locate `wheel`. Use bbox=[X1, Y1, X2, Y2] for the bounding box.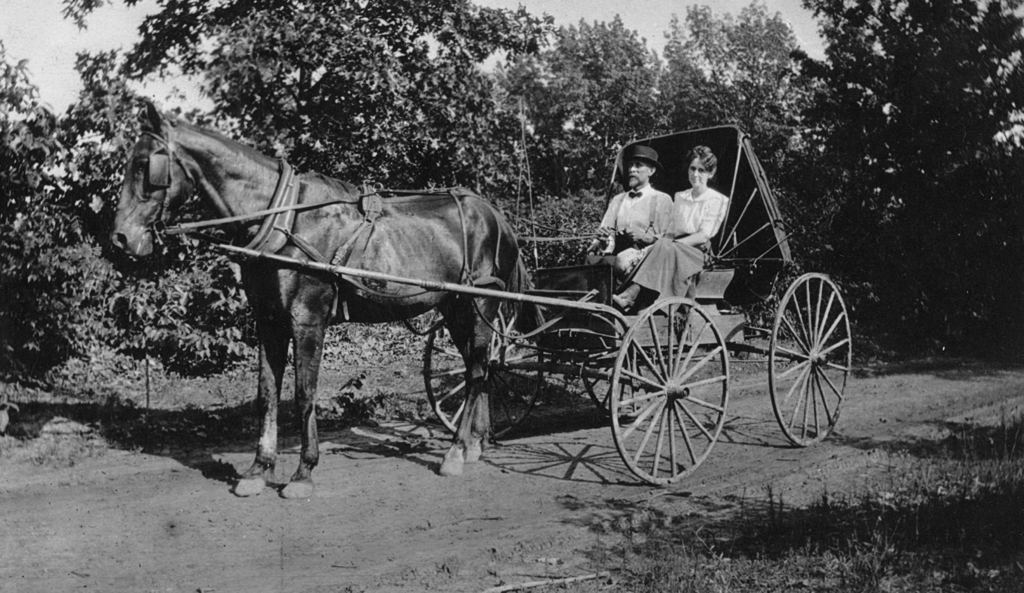
bbox=[584, 376, 655, 420].
